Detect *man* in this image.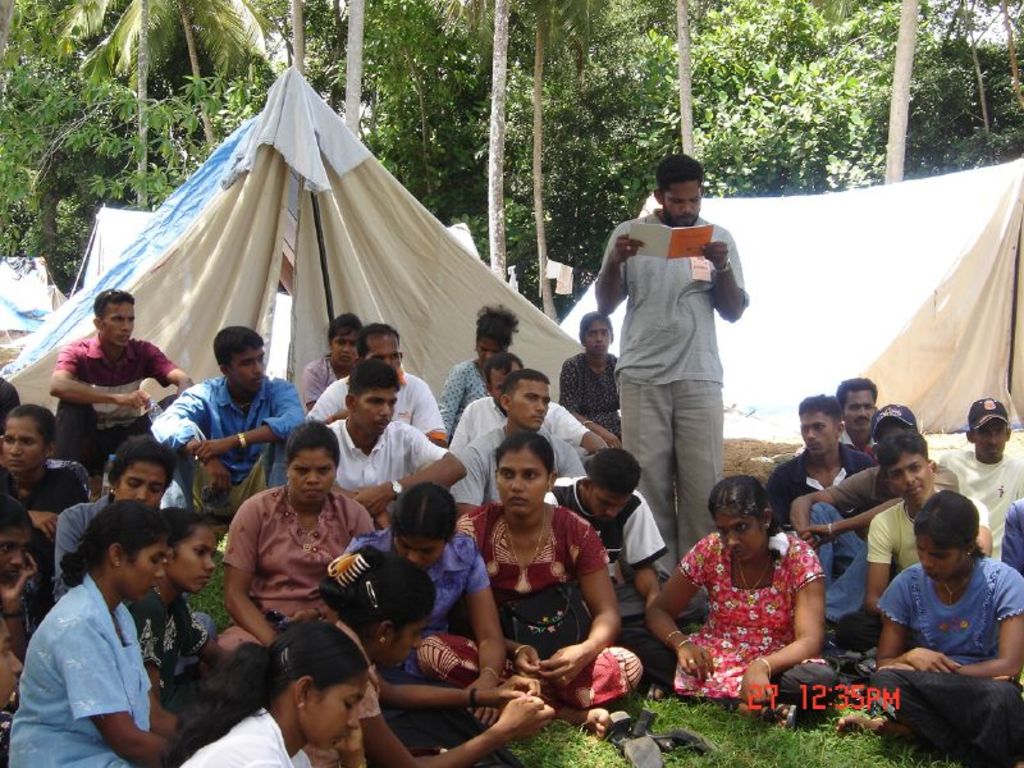
Detection: [150, 324, 307, 526].
